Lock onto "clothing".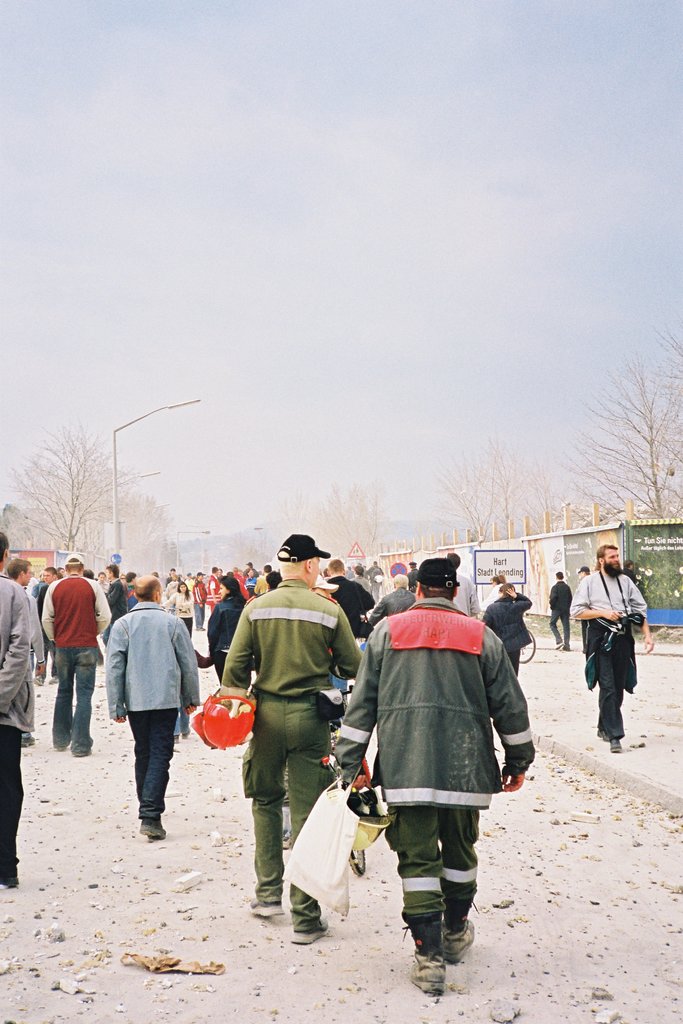
Locked: locate(42, 573, 110, 756).
